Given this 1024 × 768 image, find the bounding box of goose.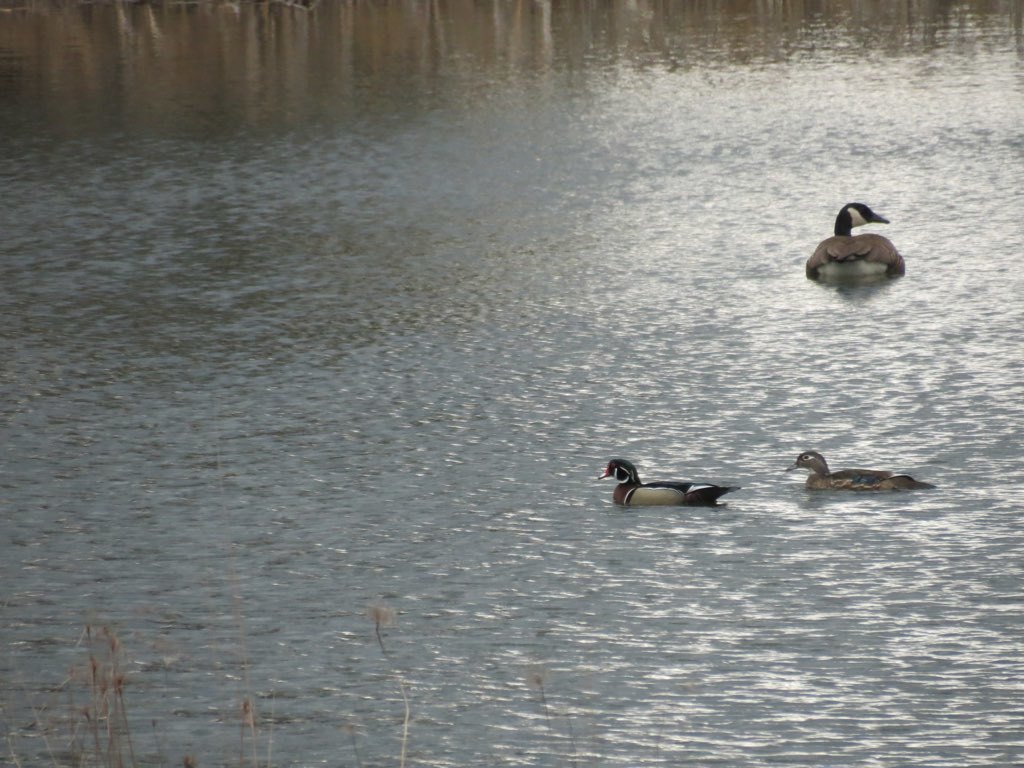
600:458:734:506.
